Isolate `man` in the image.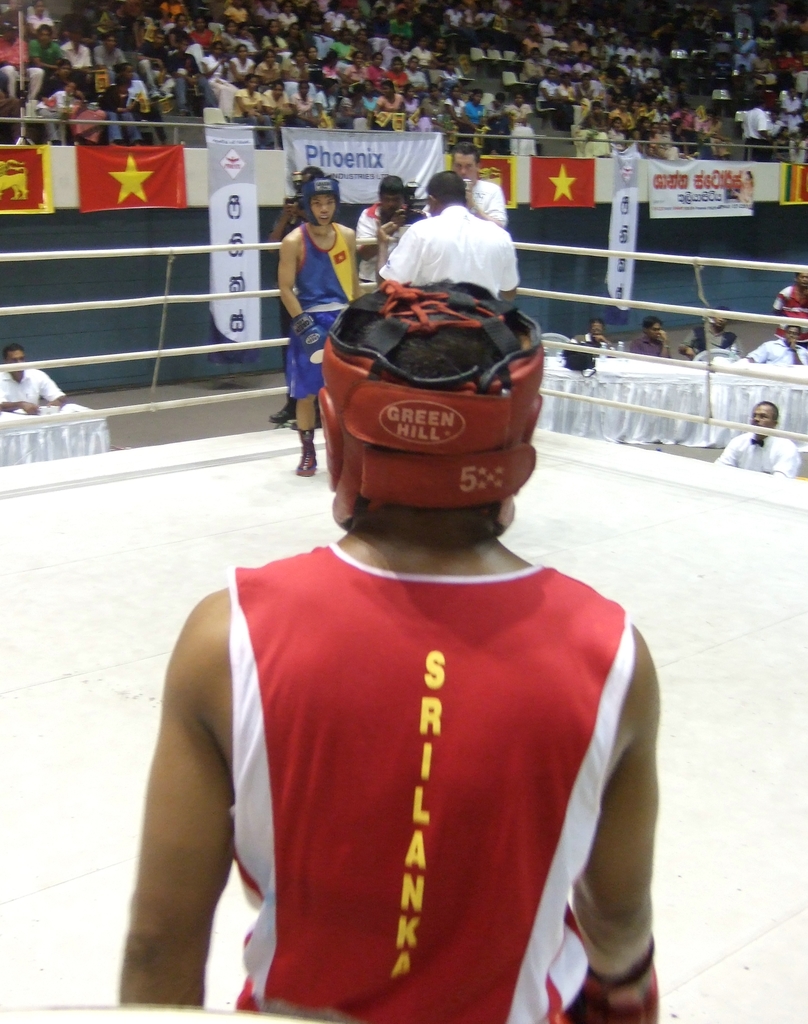
Isolated region: [562, 317, 621, 357].
